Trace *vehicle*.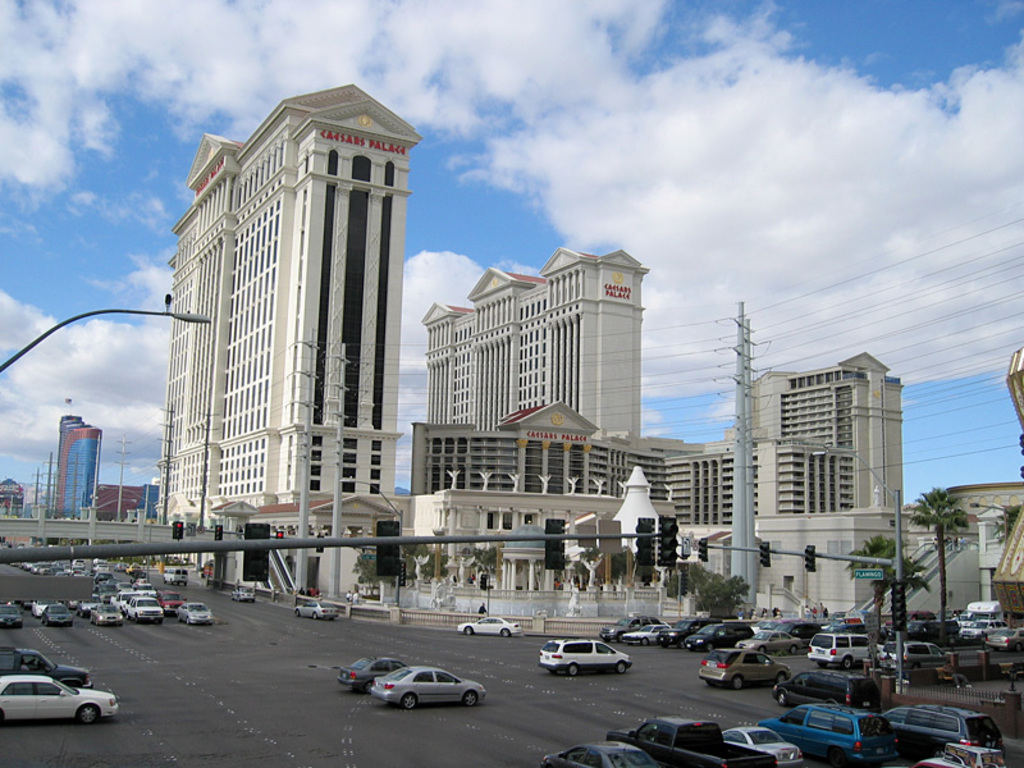
Traced to pyautogui.locateOnScreen(131, 577, 156, 585).
